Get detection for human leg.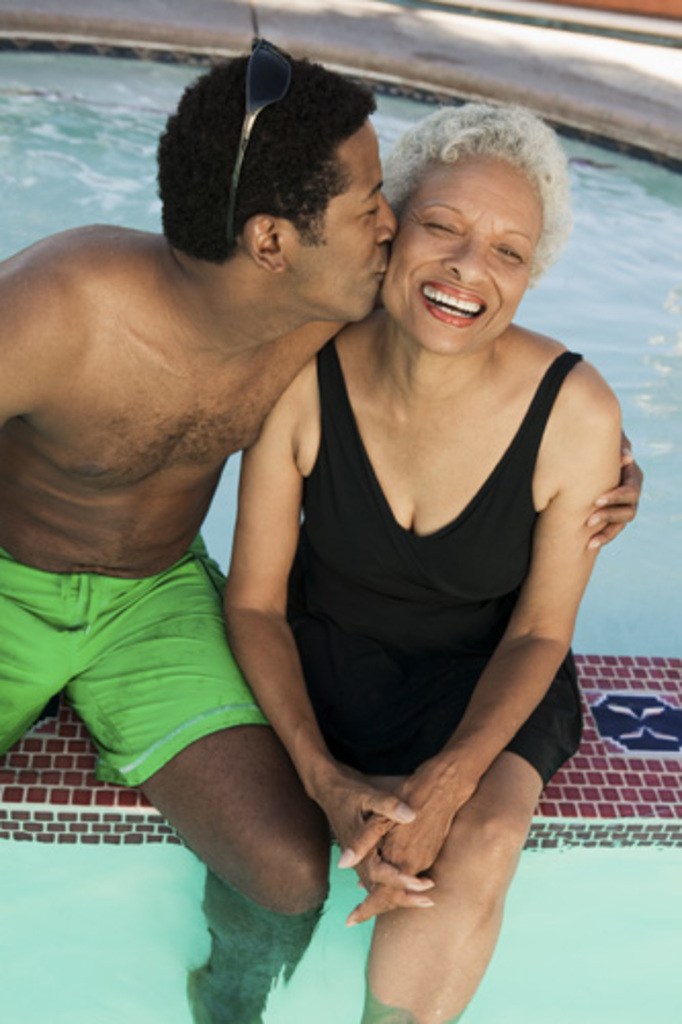
Detection: (x1=360, y1=717, x2=563, y2=1022).
